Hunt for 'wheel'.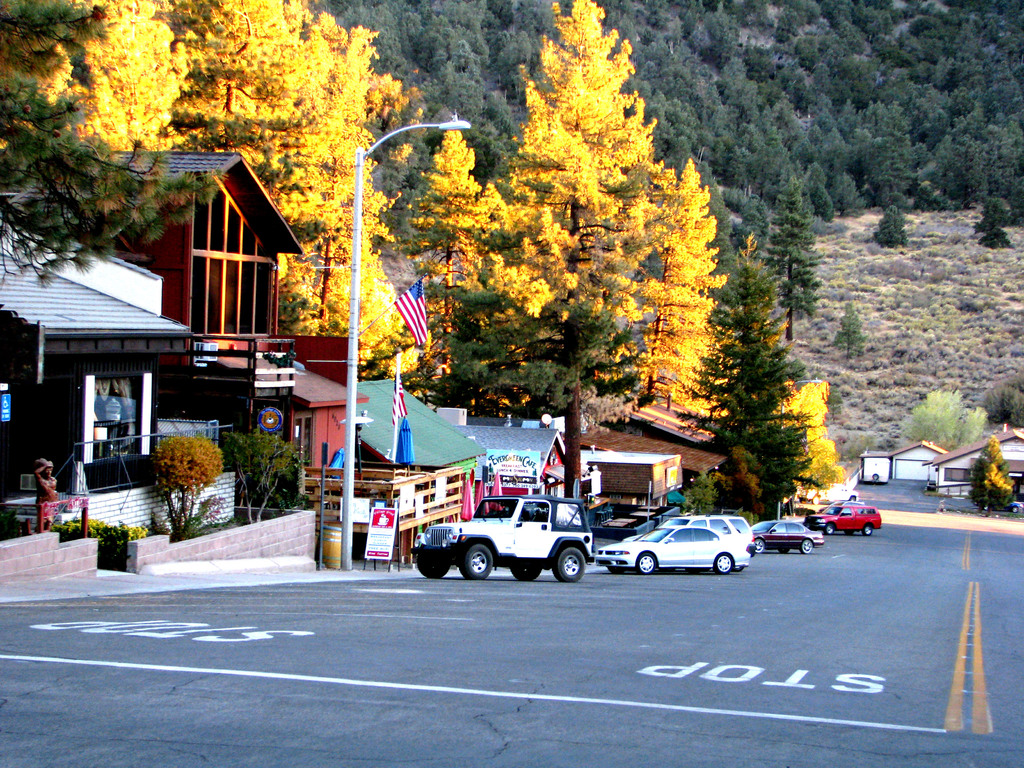
Hunted down at crop(460, 545, 492, 580).
